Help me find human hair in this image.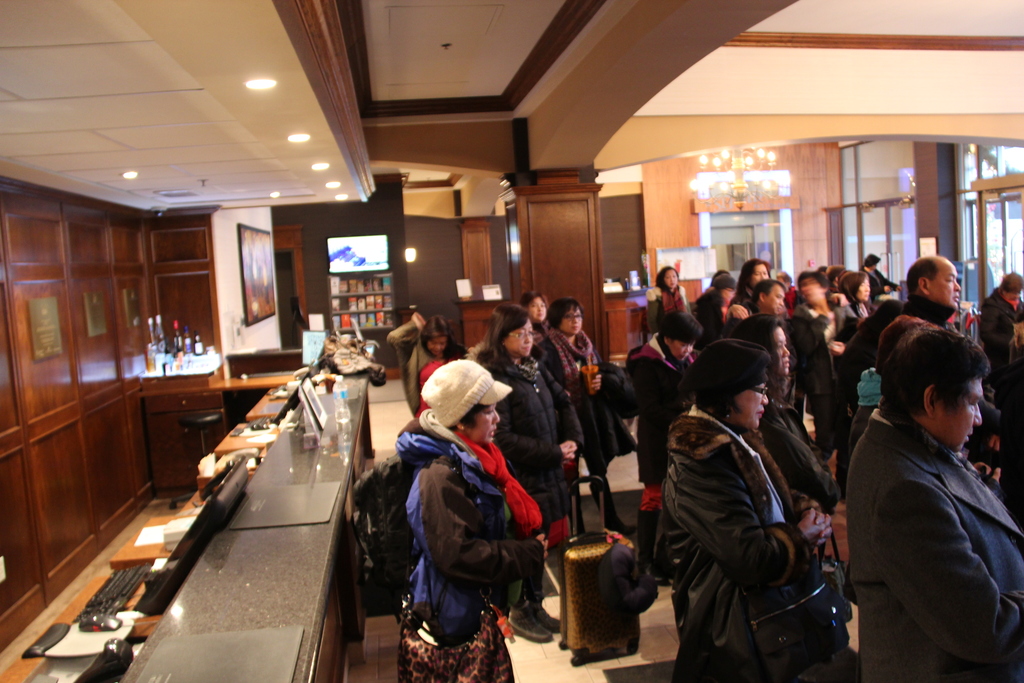
Found it: detection(474, 299, 531, 369).
